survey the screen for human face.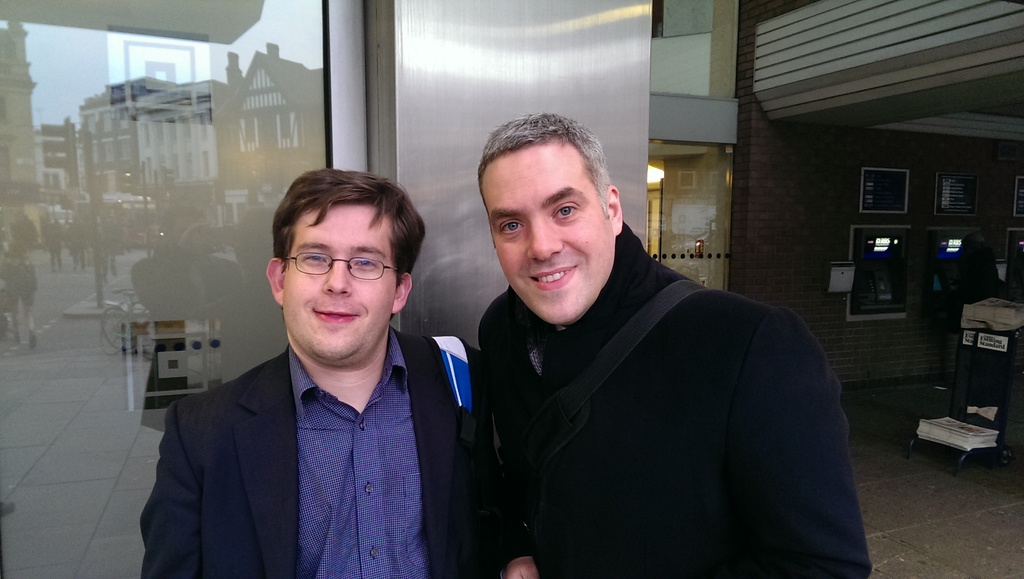
Survey found: 479/145/619/329.
